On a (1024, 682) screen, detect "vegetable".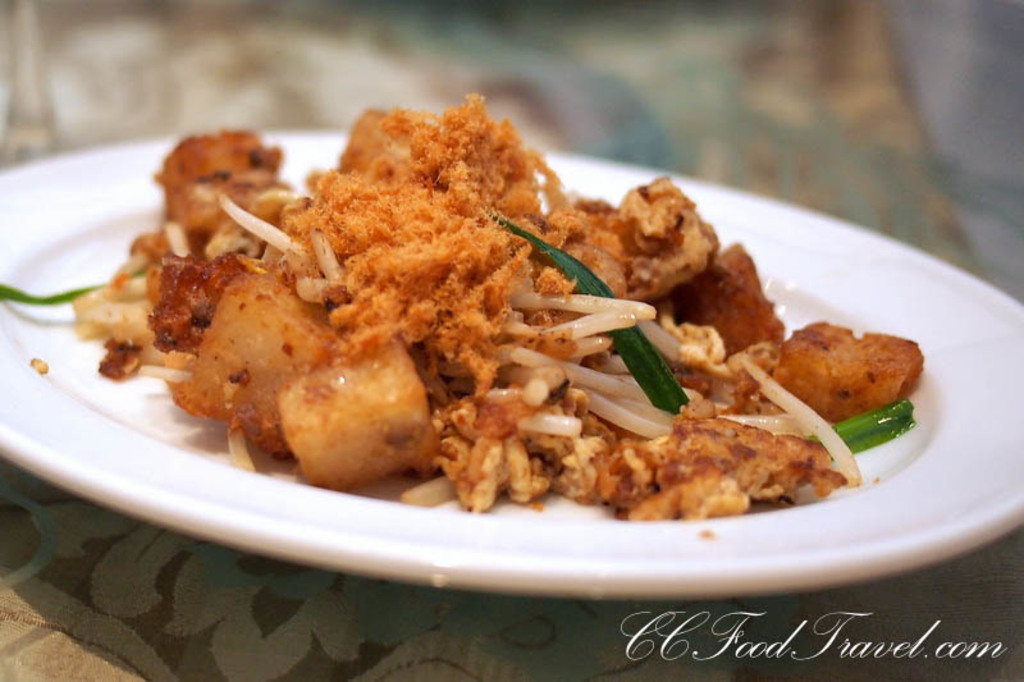
region(827, 407, 922, 463).
